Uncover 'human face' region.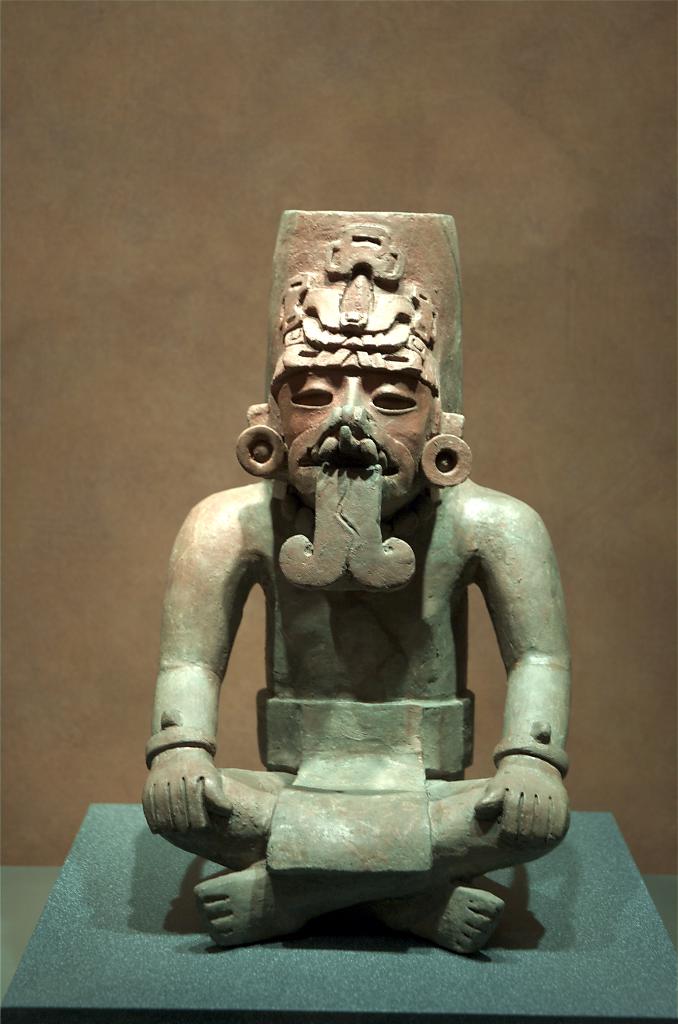
Uncovered: box(239, 218, 469, 594).
